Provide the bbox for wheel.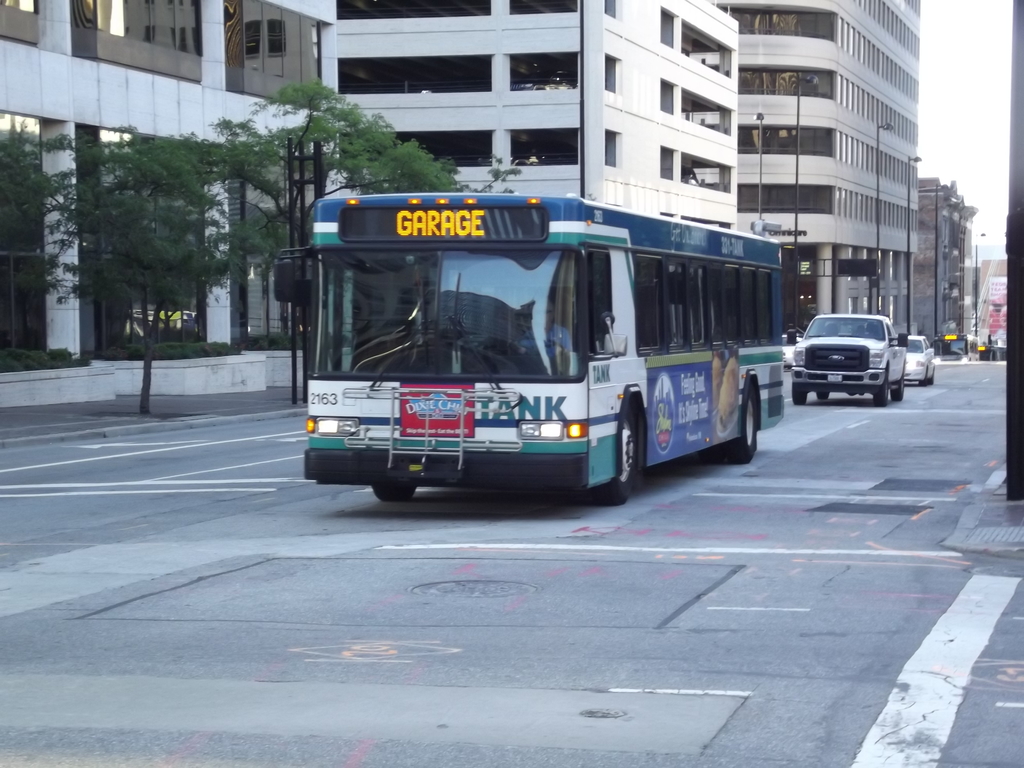
Rect(371, 481, 417, 500).
